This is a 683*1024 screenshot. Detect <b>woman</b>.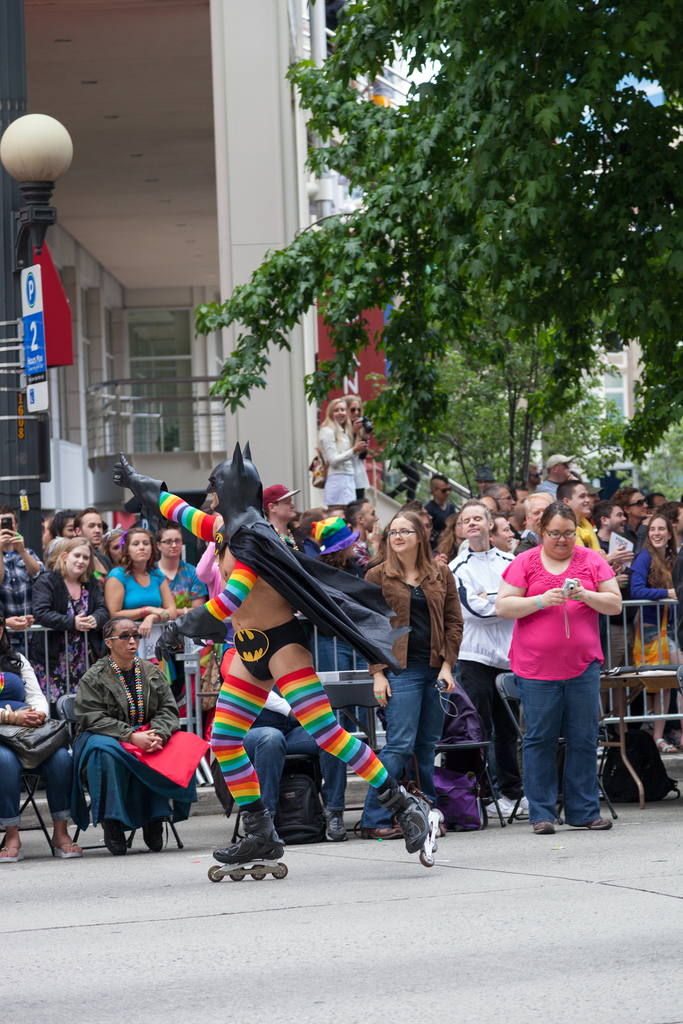
BBox(104, 531, 174, 659).
